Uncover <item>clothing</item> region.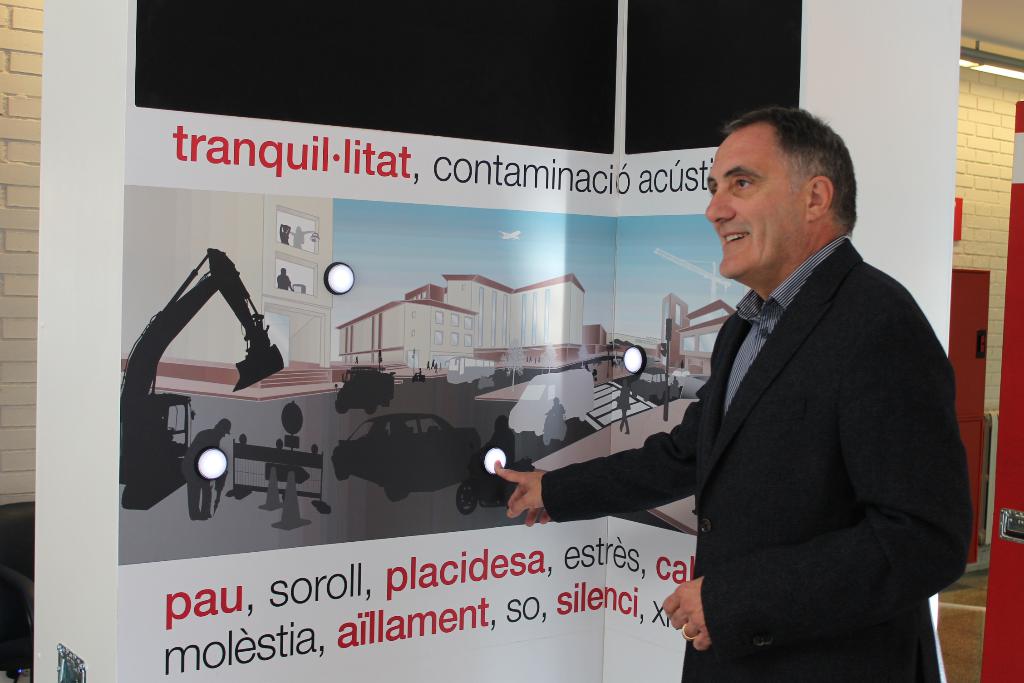
Uncovered: (left=580, top=195, right=952, bottom=676).
